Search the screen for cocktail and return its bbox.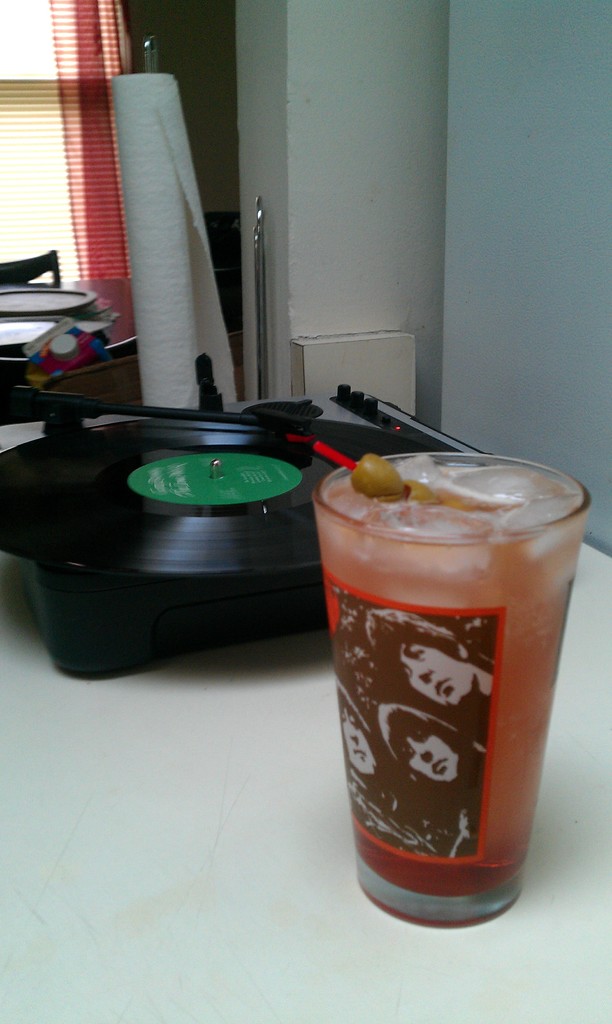
Found: x1=307, y1=433, x2=583, y2=929.
